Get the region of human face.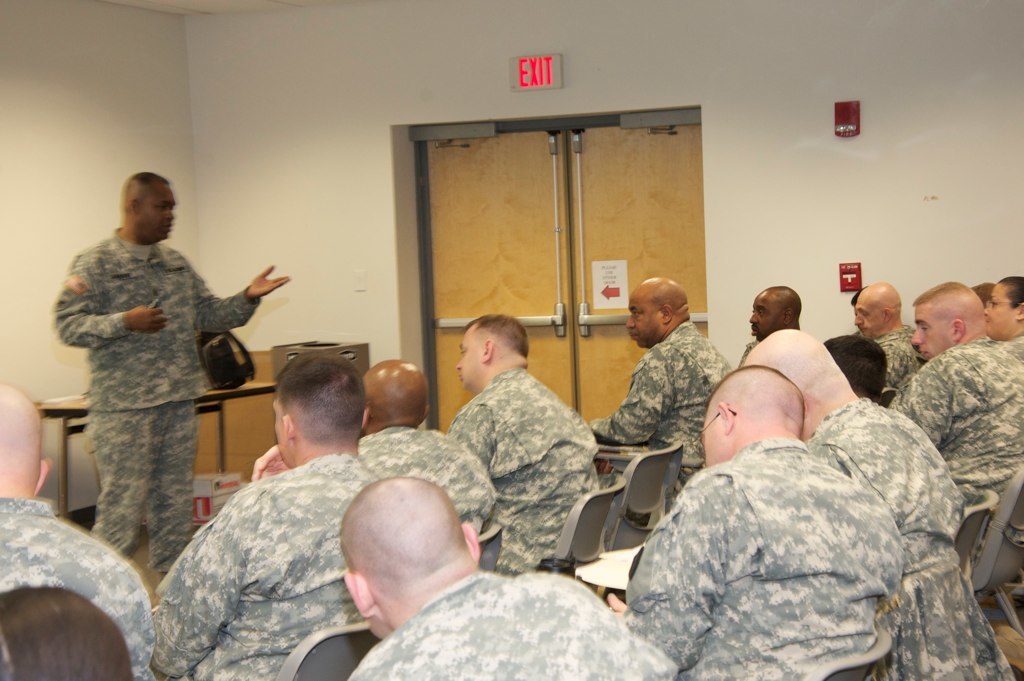
select_region(750, 290, 779, 339).
